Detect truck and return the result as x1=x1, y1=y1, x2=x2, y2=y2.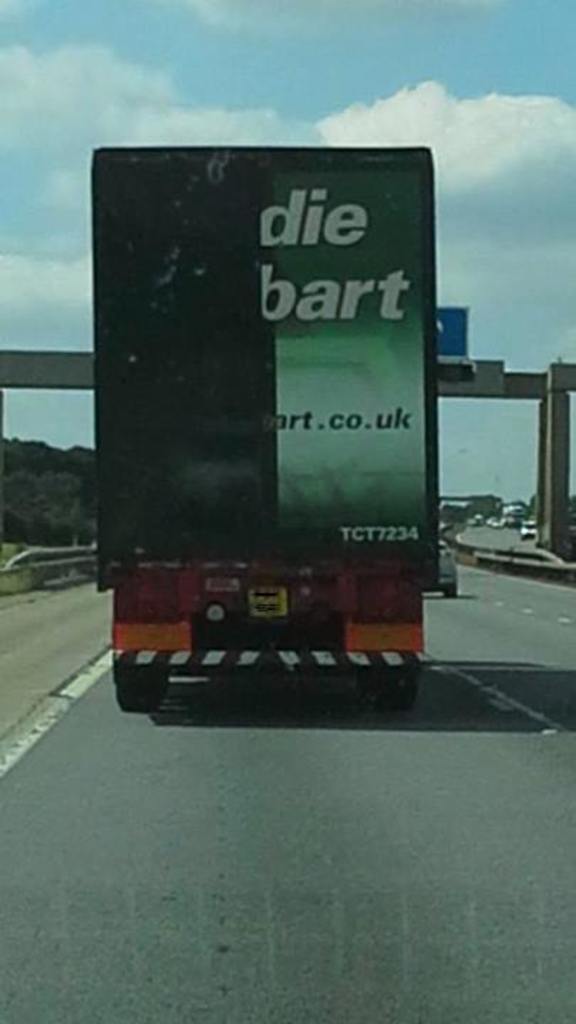
x1=78, y1=296, x2=438, y2=707.
